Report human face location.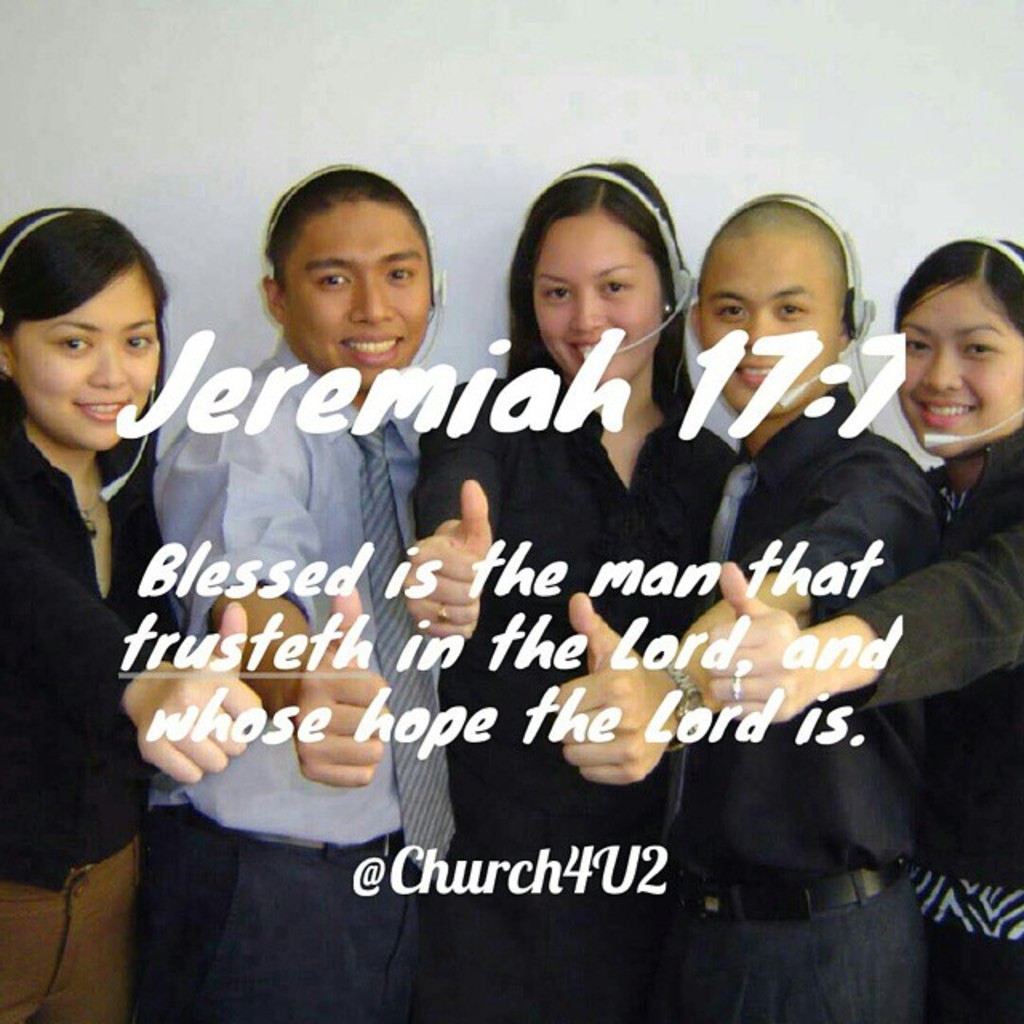
Report: select_region(283, 200, 426, 387).
